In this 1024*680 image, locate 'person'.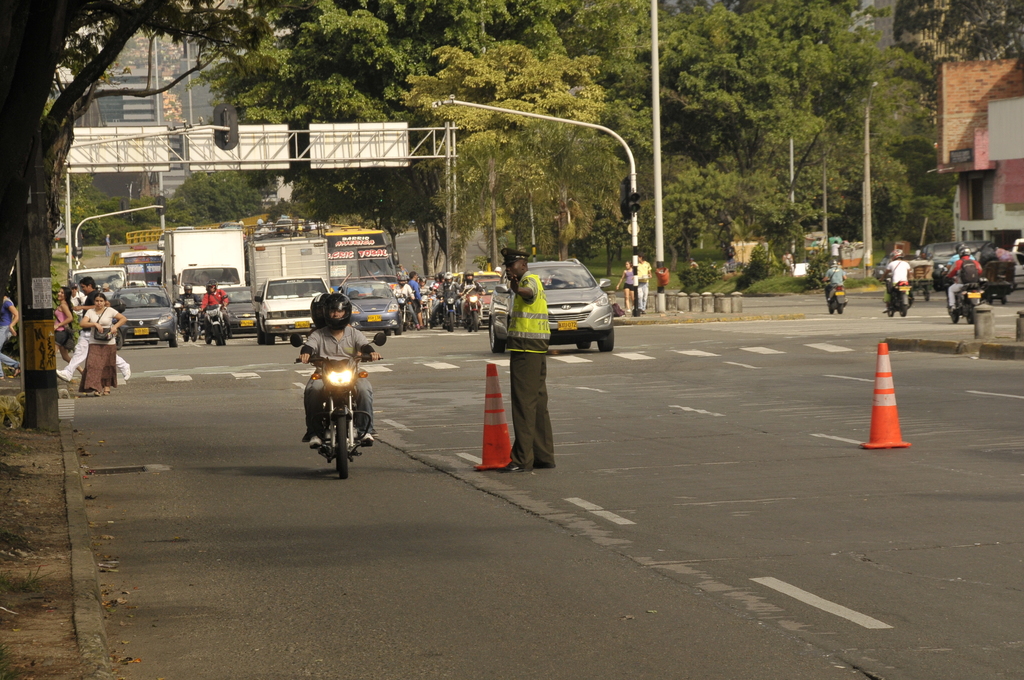
Bounding box: crop(880, 245, 915, 315).
